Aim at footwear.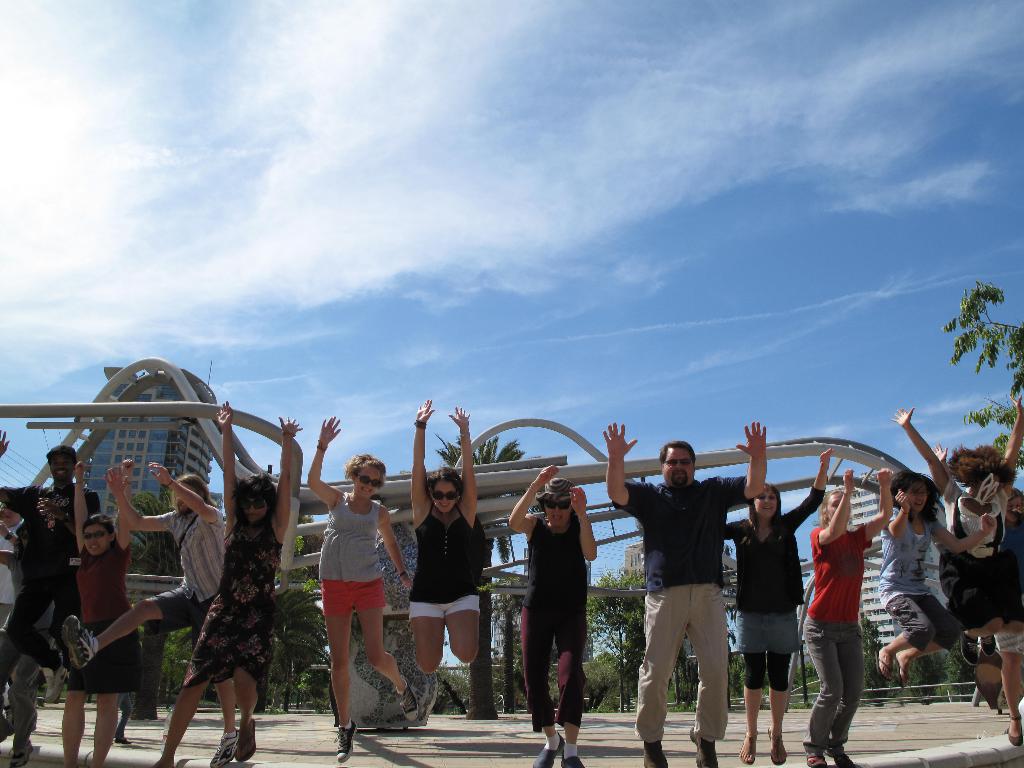
Aimed at x1=742, y1=726, x2=759, y2=765.
